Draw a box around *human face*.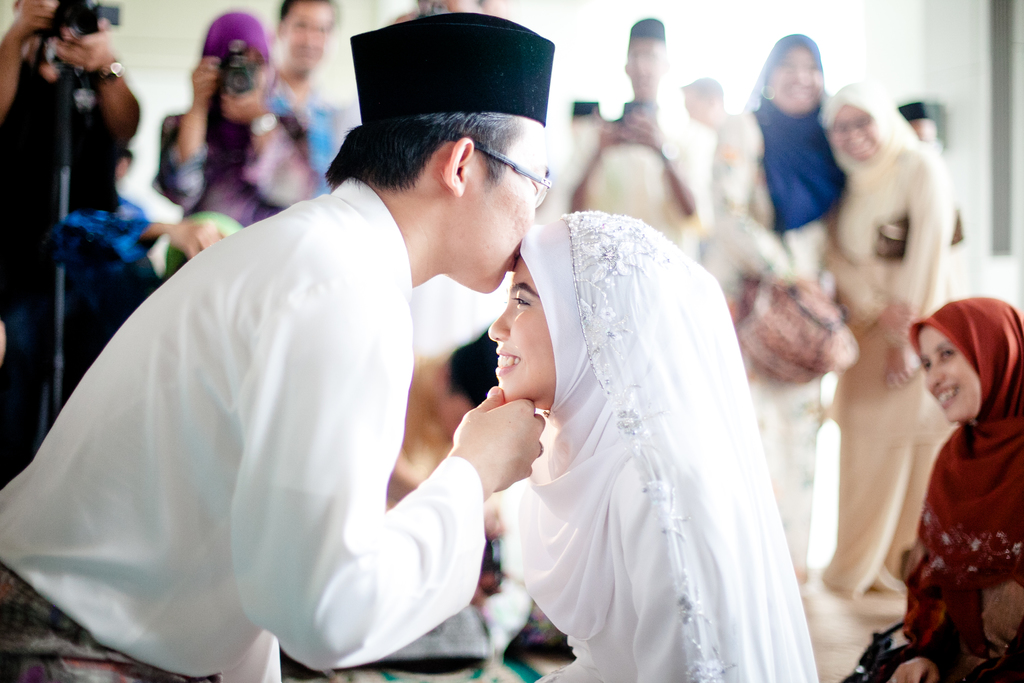
bbox=(485, 255, 557, 402).
